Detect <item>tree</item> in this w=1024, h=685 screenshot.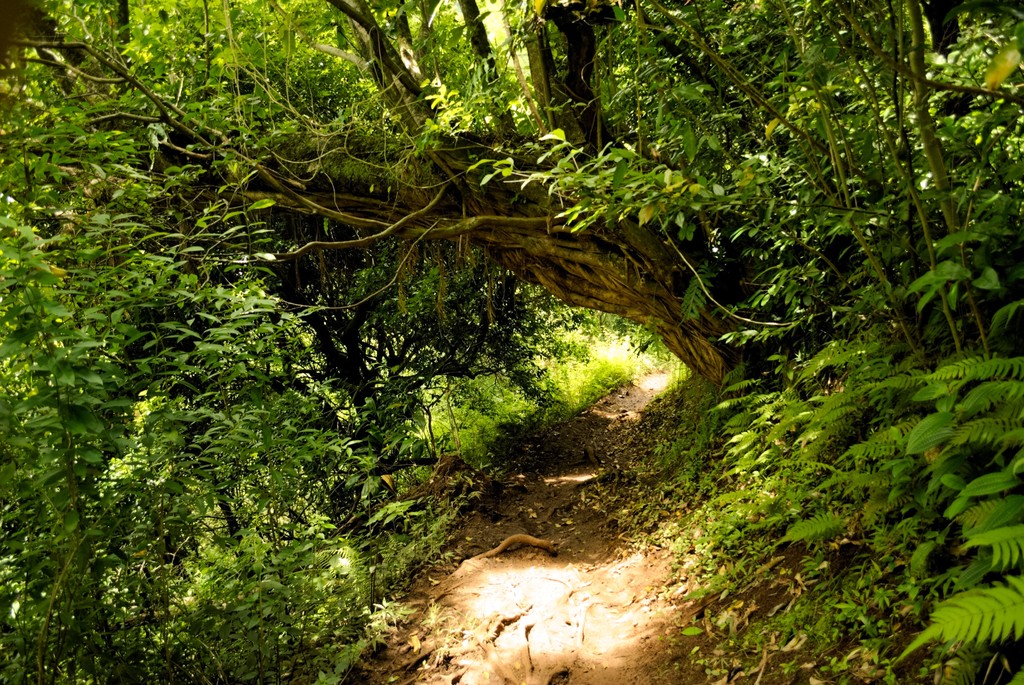
Detection: [104,0,263,540].
